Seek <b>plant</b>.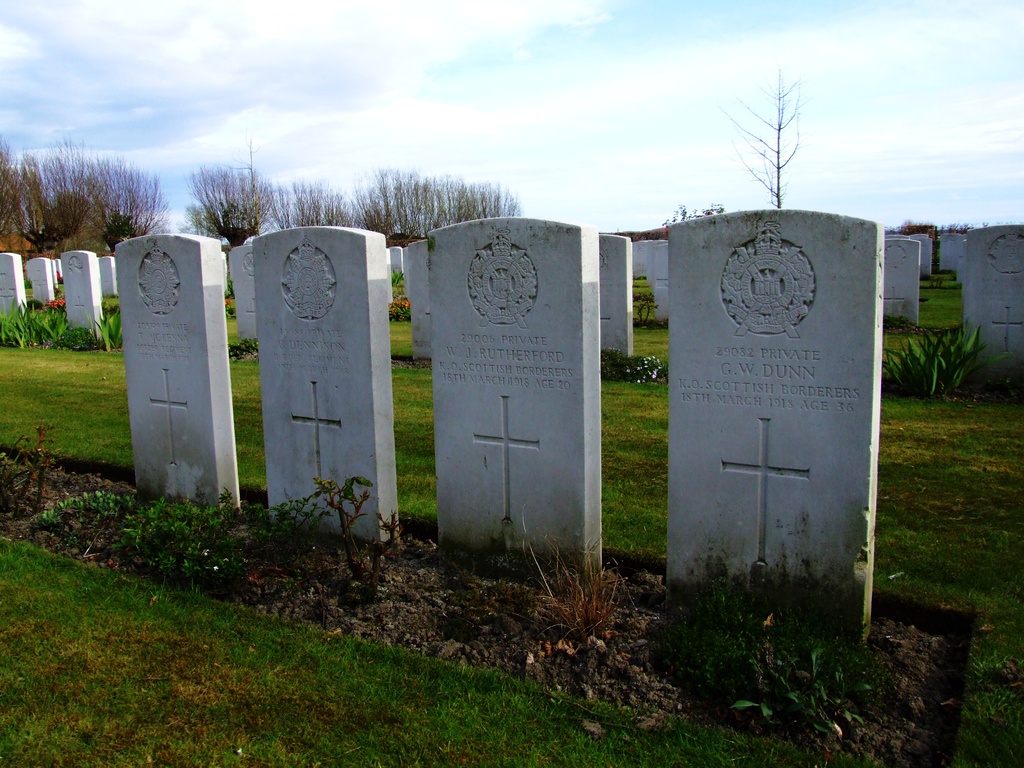
60, 258, 62, 301.
